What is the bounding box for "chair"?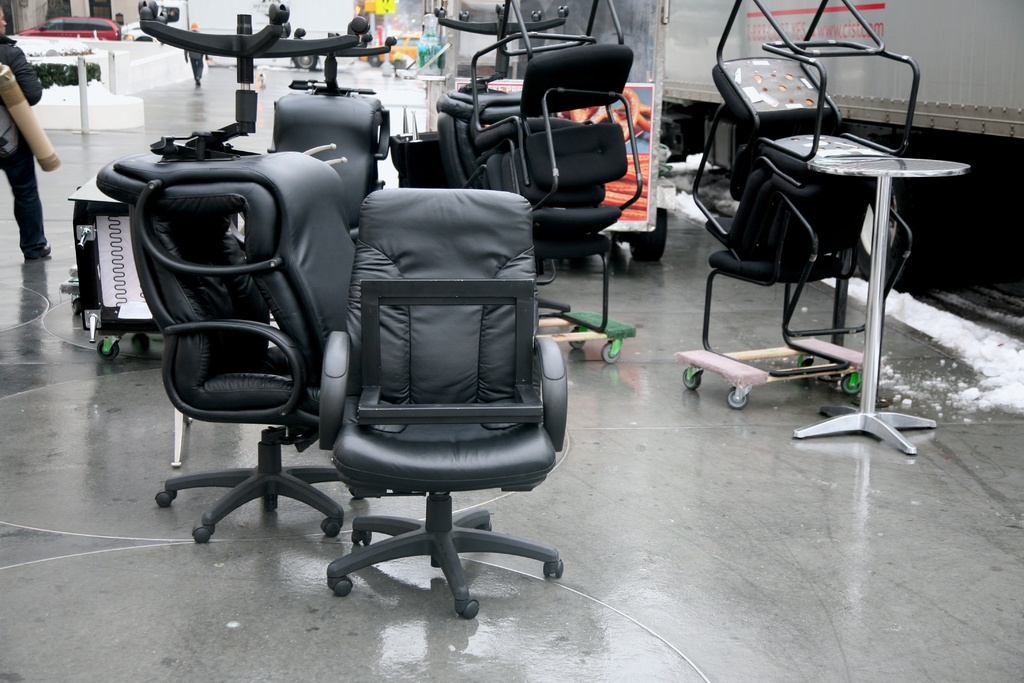
rect(315, 190, 569, 617).
